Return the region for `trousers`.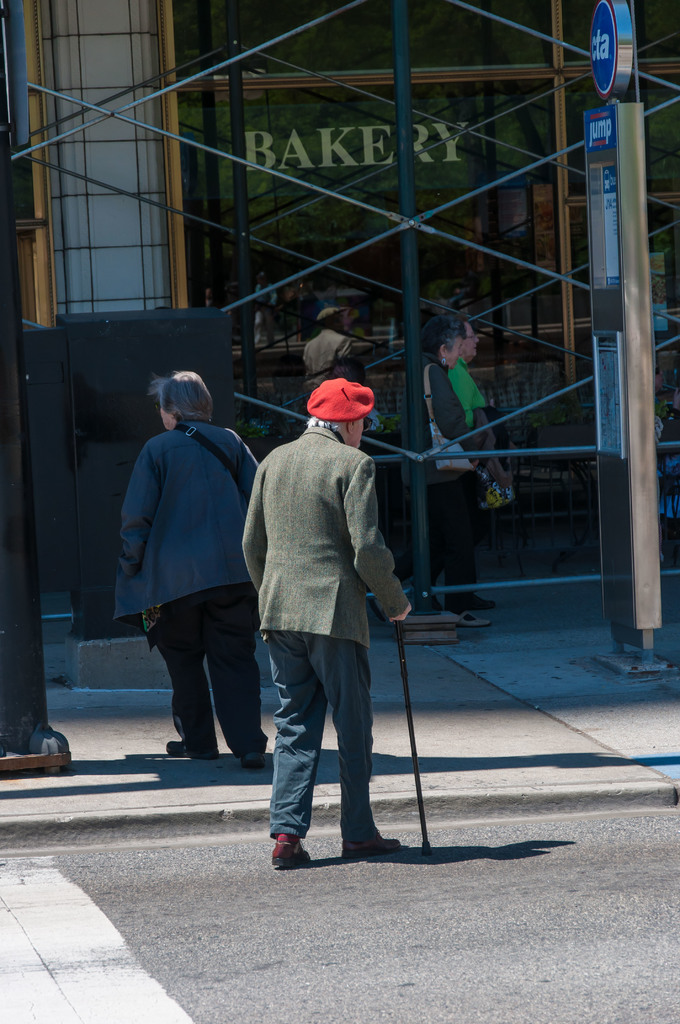
419 472 486 596.
